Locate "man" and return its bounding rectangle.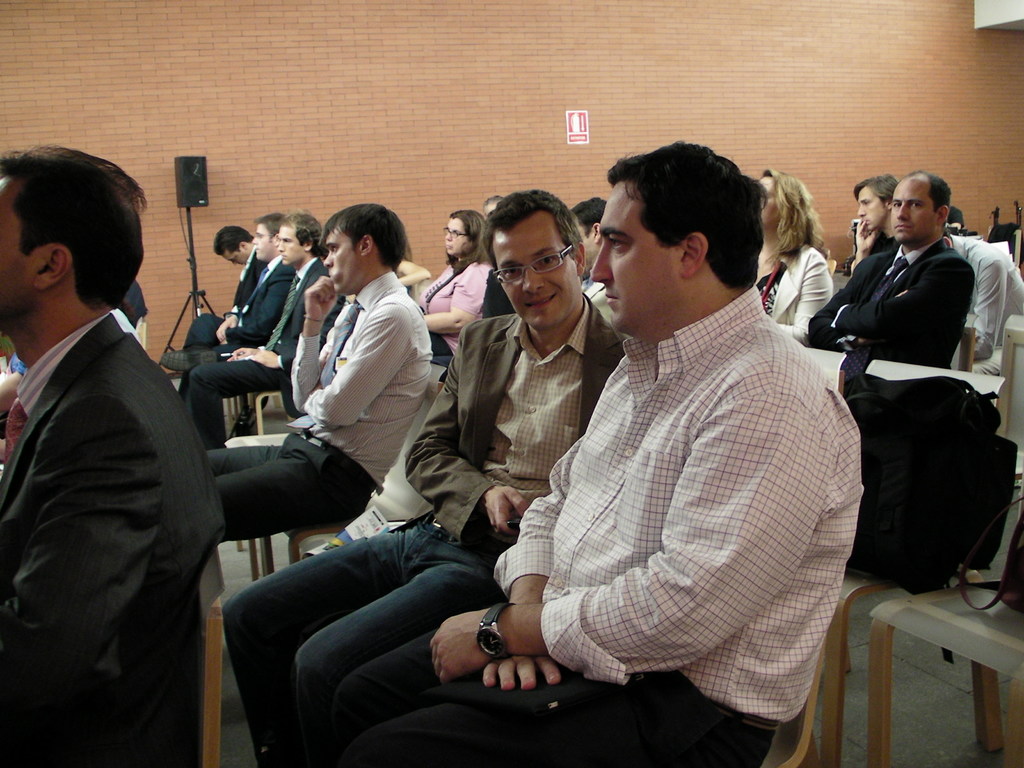
select_region(225, 189, 611, 766).
